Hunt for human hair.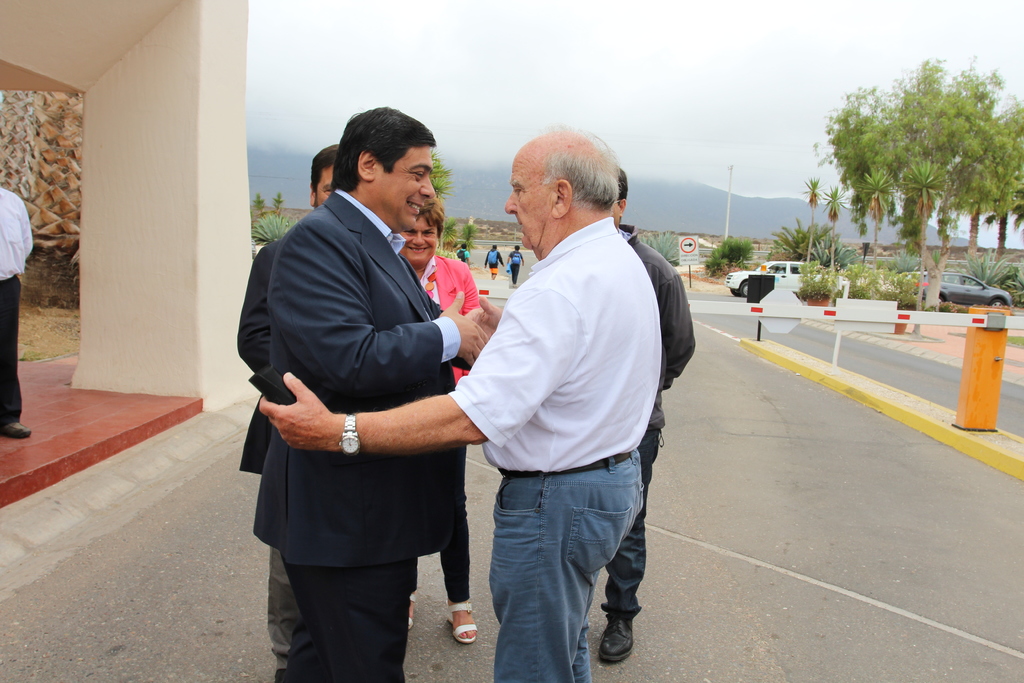
Hunted down at rect(309, 147, 342, 210).
